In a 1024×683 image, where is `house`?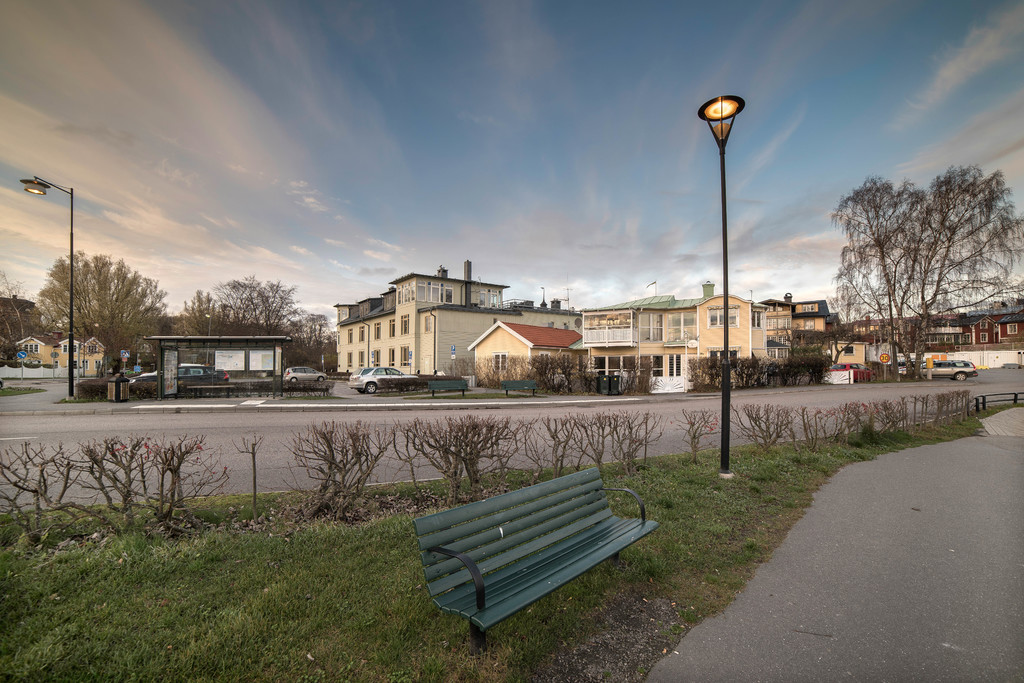
box=[14, 335, 56, 372].
